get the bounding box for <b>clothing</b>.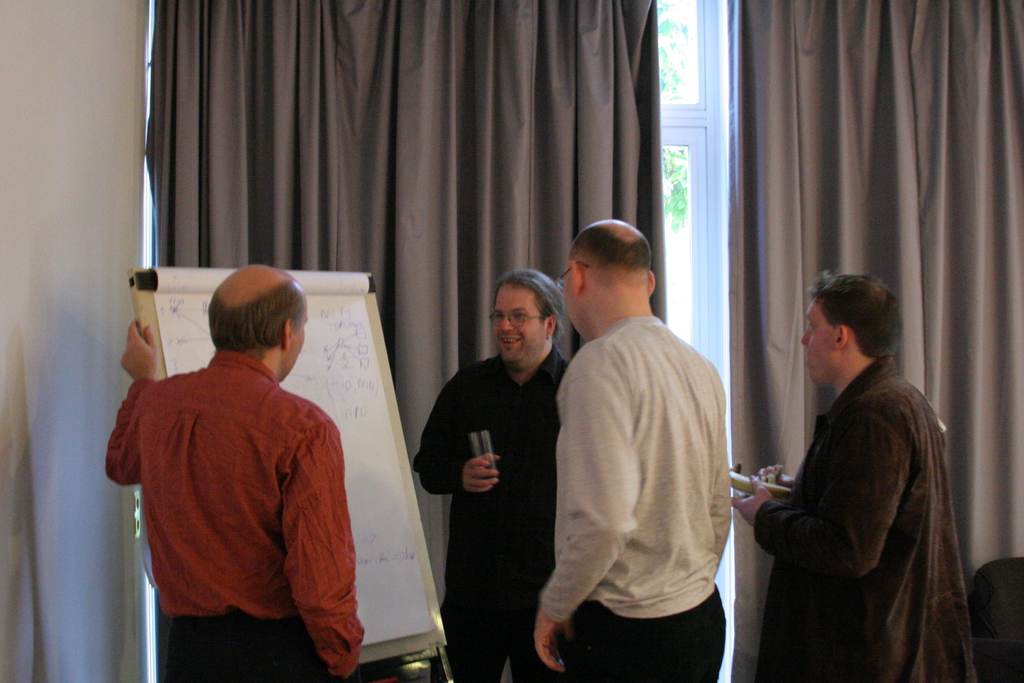
rect(541, 317, 725, 682).
